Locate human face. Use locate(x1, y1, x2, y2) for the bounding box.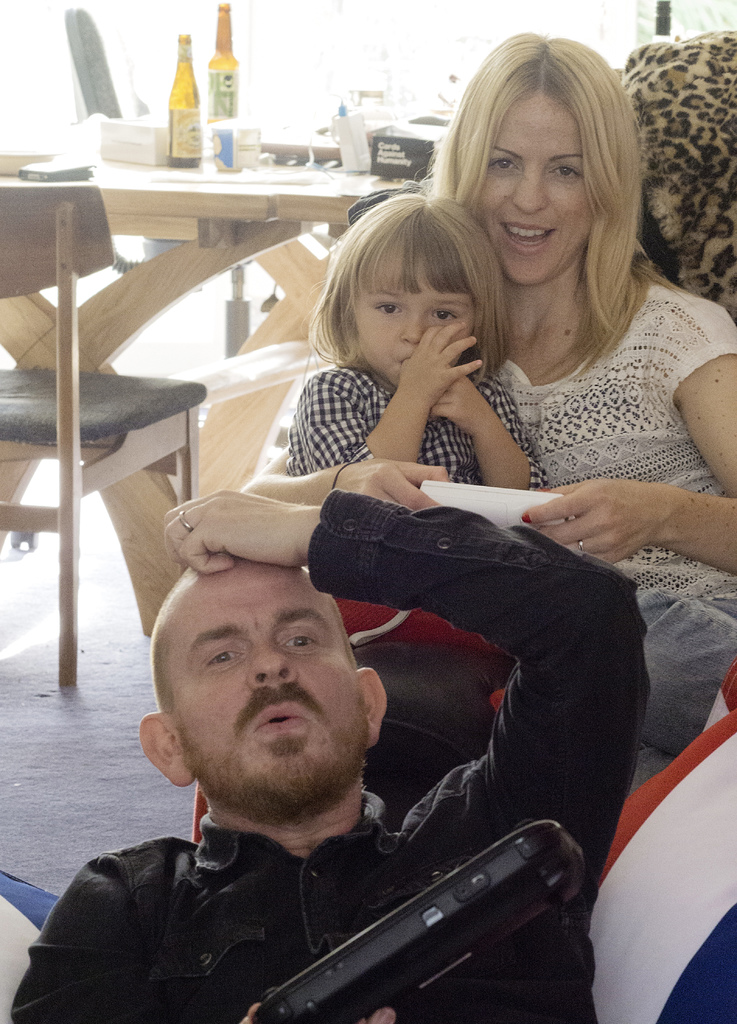
locate(479, 85, 594, 281).
